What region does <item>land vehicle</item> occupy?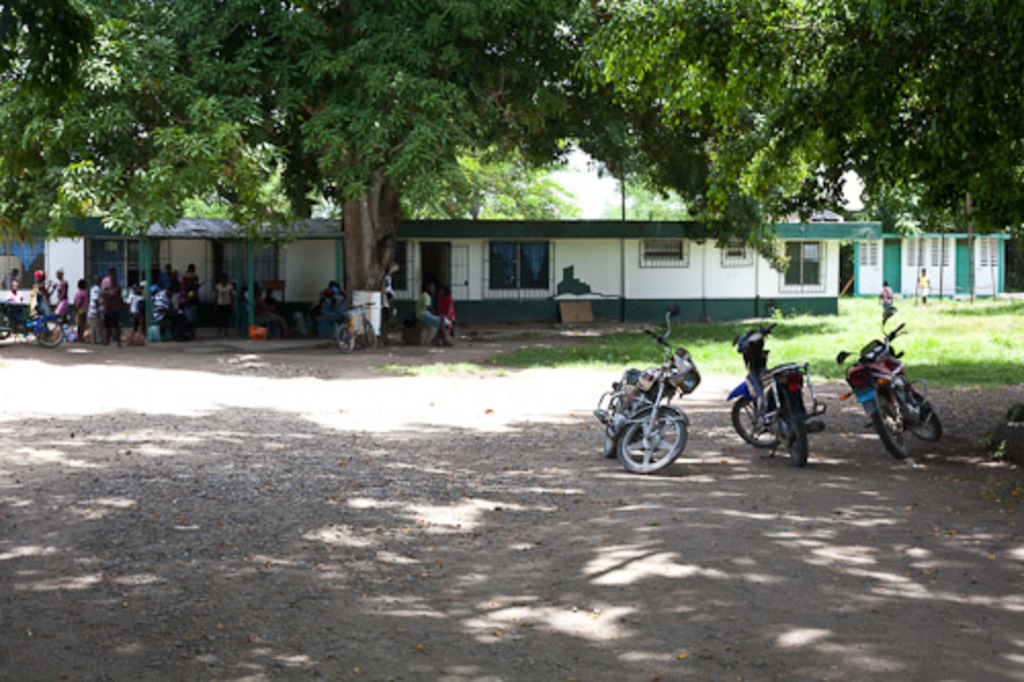
region(836, 326, 942, 459).
